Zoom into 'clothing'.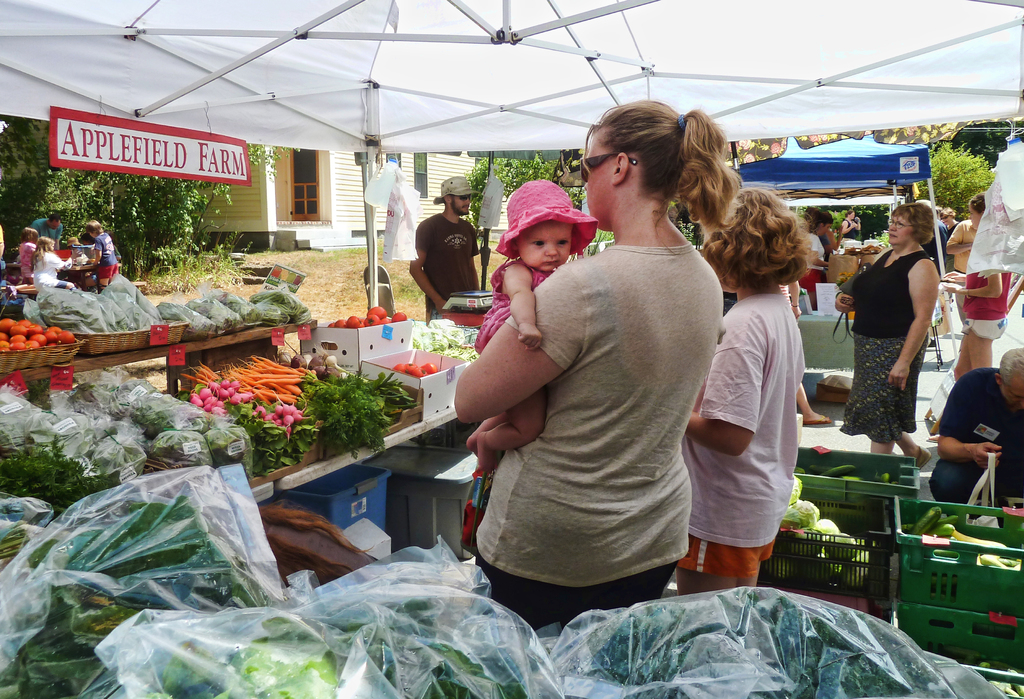
Zoom target: (472,174,596,403).
